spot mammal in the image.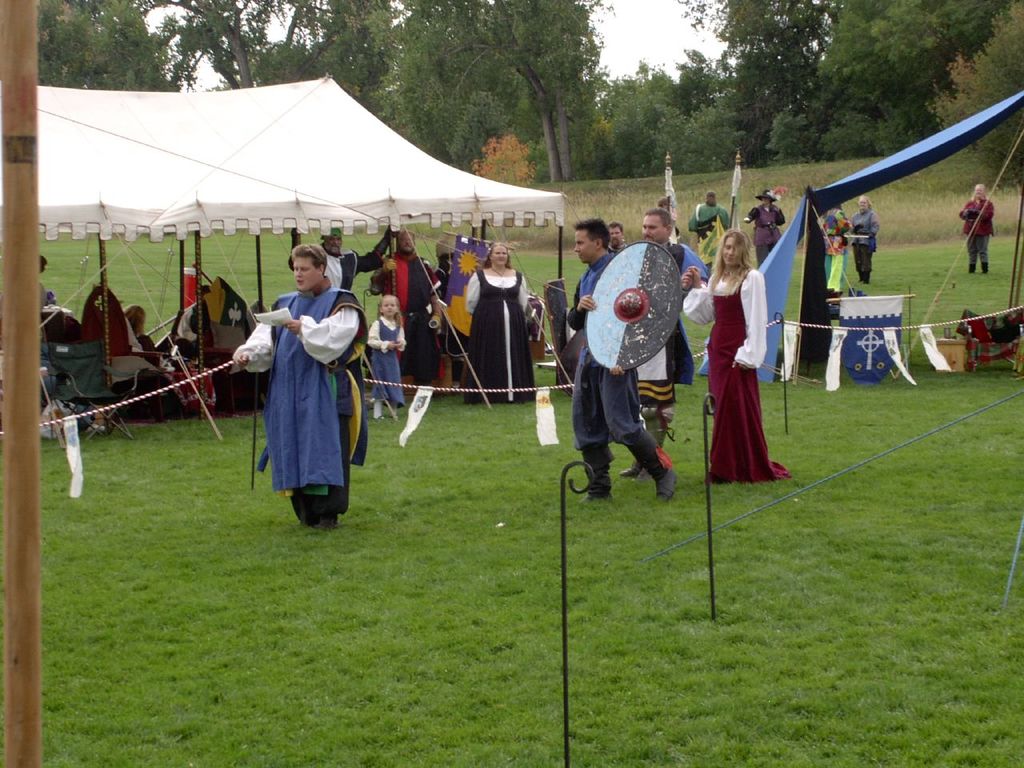
mammal found at 364:296:404:418.
